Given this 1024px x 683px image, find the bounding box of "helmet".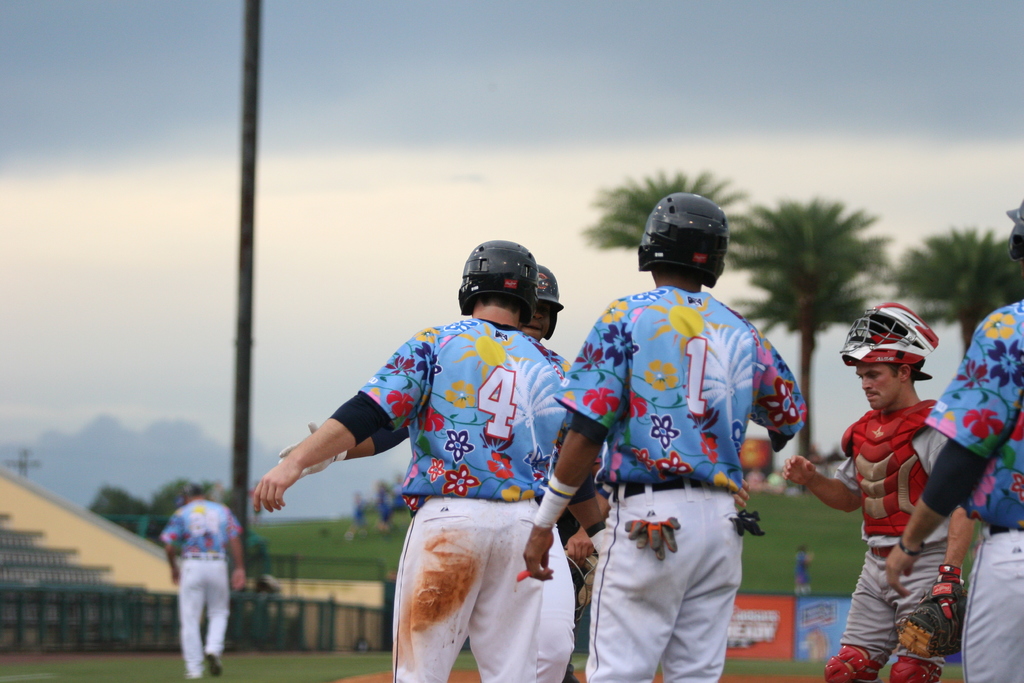
box=[454, 235, 536, 331].
